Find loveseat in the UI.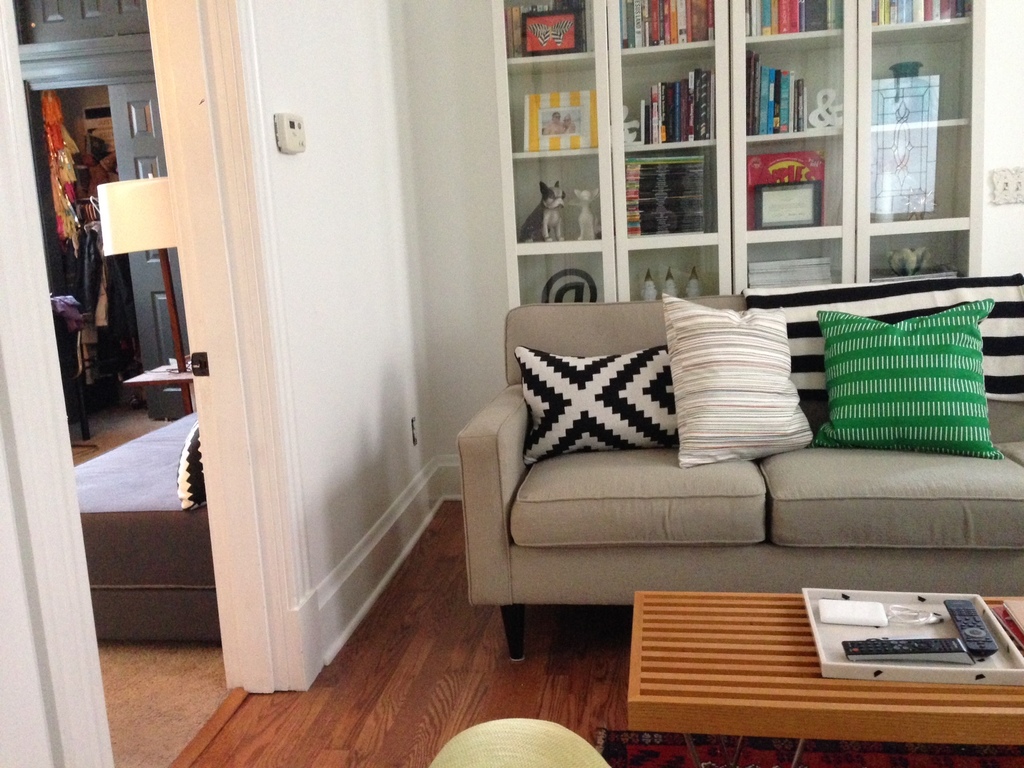
UI element at 479:284:1002:660.
